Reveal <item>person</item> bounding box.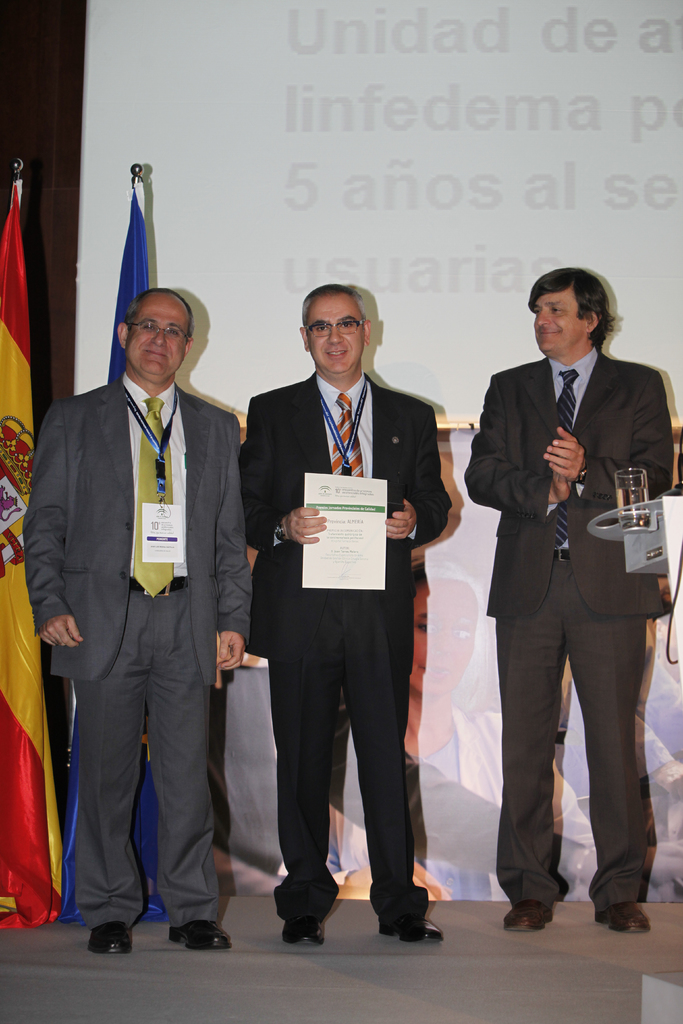
Revealed: [466, 267, 679, 942].
